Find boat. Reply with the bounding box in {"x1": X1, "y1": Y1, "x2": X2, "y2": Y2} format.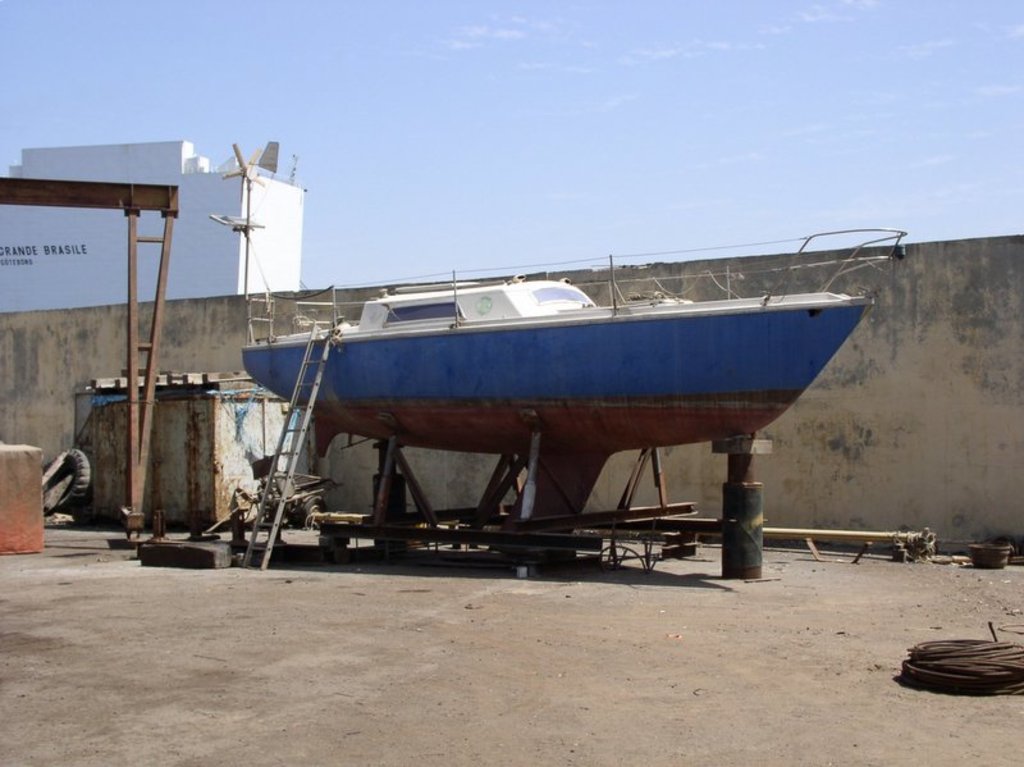
{"x1": 232, "y1": 225, "x2": 864, "y2": 553}.
